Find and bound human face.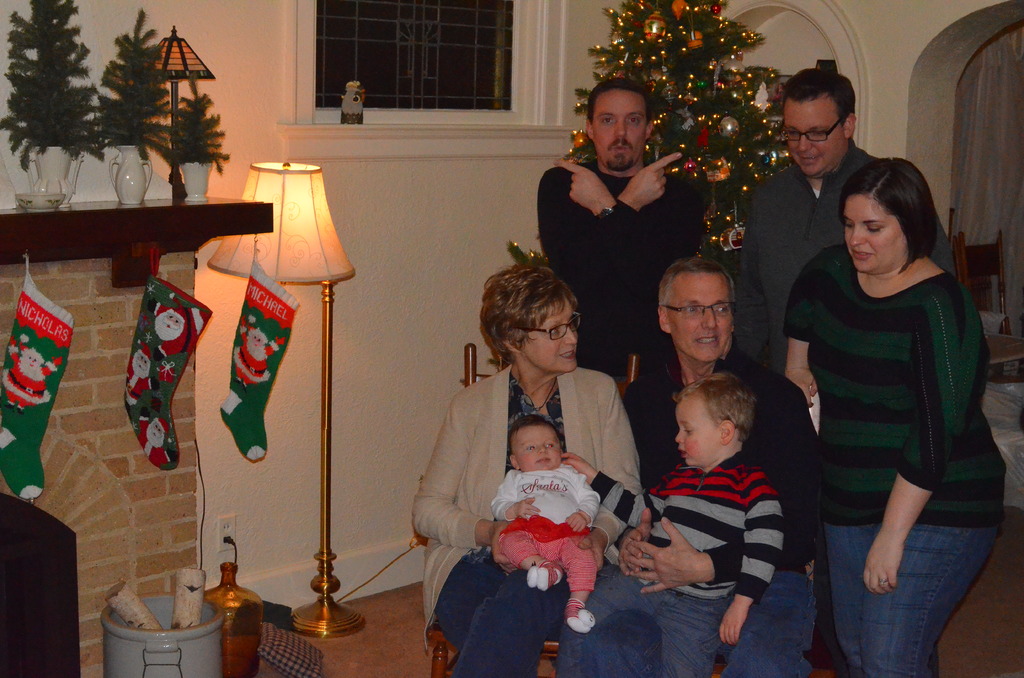
Bound: <region>522, 303, 577, 375</region>.
